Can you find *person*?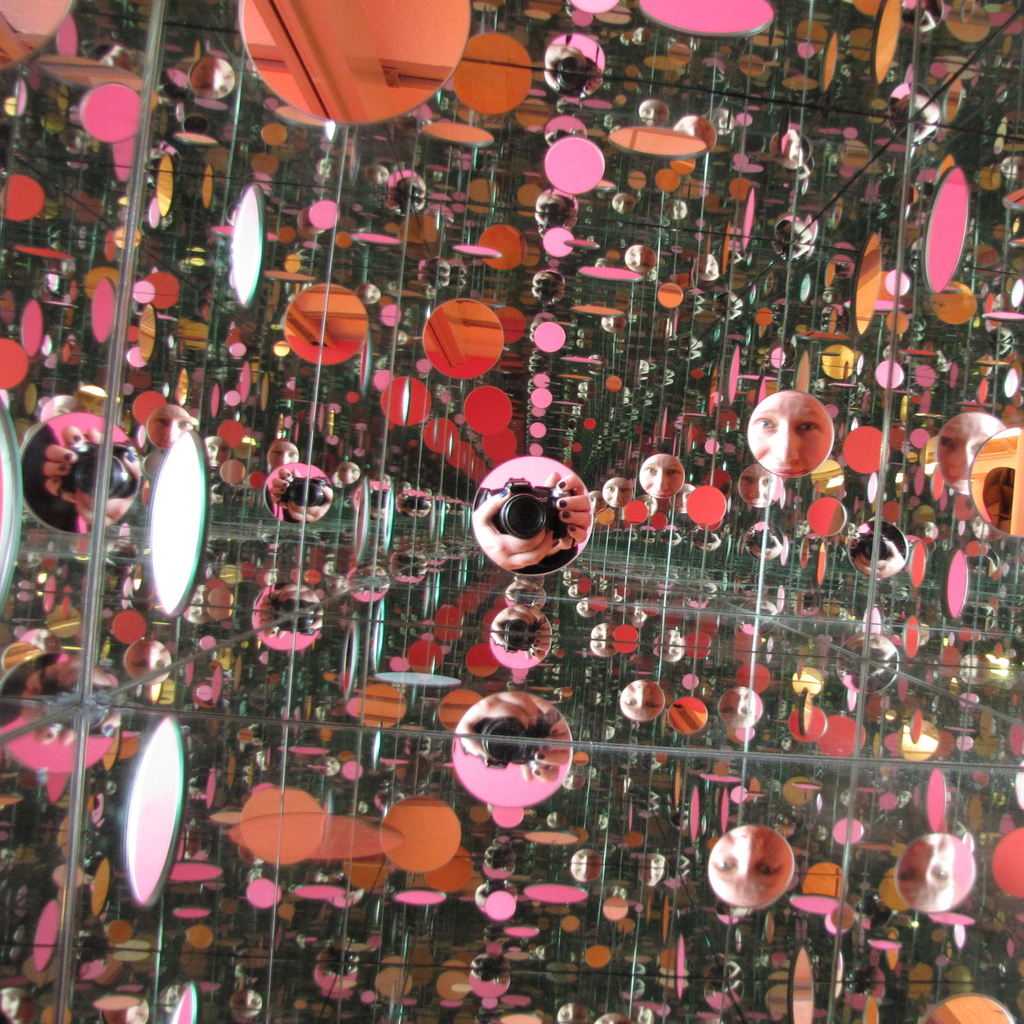
Yes, bounding box: Rect(747, 388, 830, 477).
